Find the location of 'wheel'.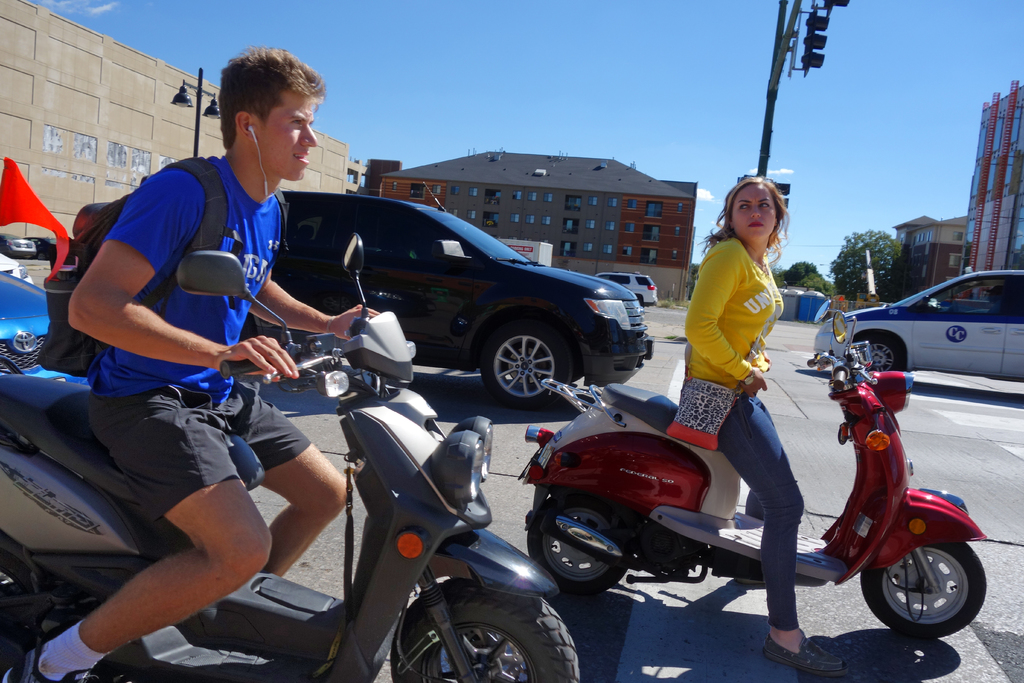
Location: pyautogui.locateOnScreen(528, 497, 633, 591).
